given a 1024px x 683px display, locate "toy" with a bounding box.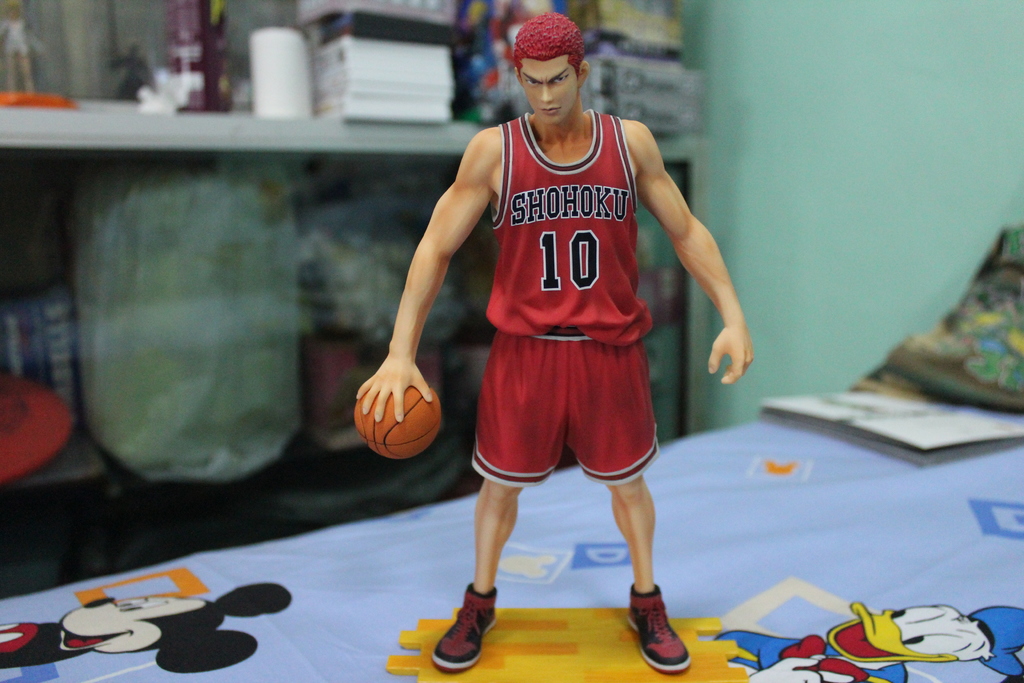
Located: 717,603,1023,682.
